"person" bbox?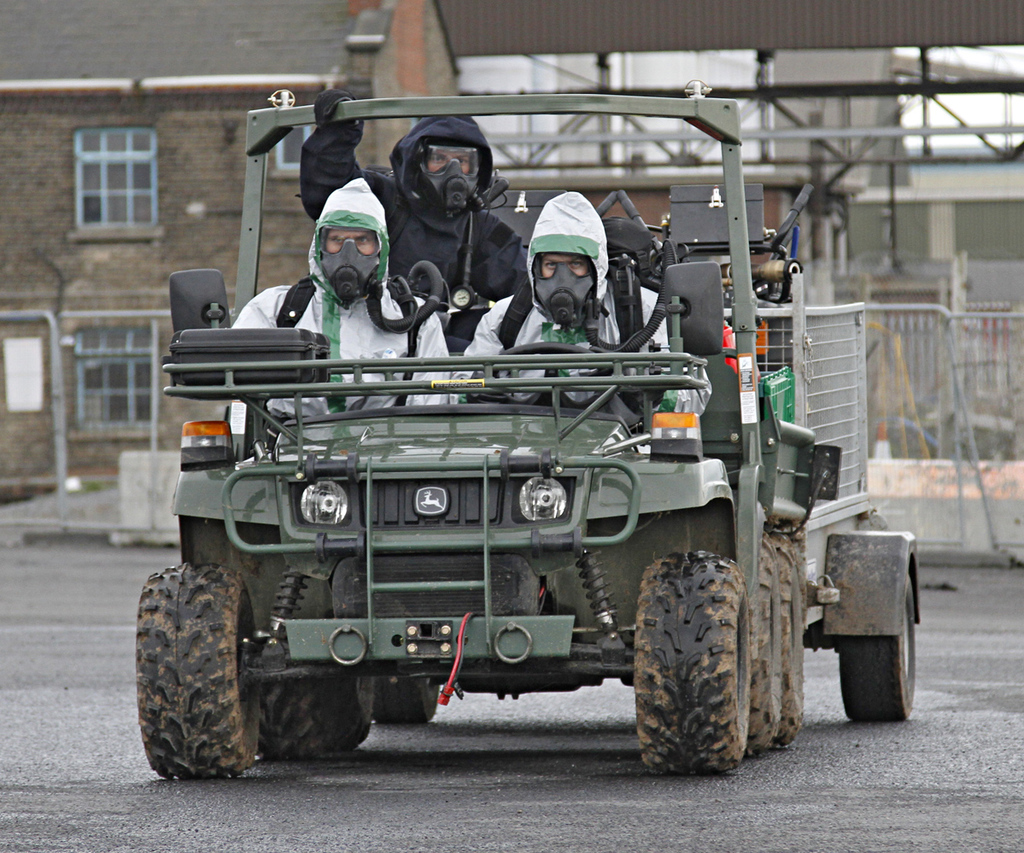
l=448, t=190, r=715, b=430
